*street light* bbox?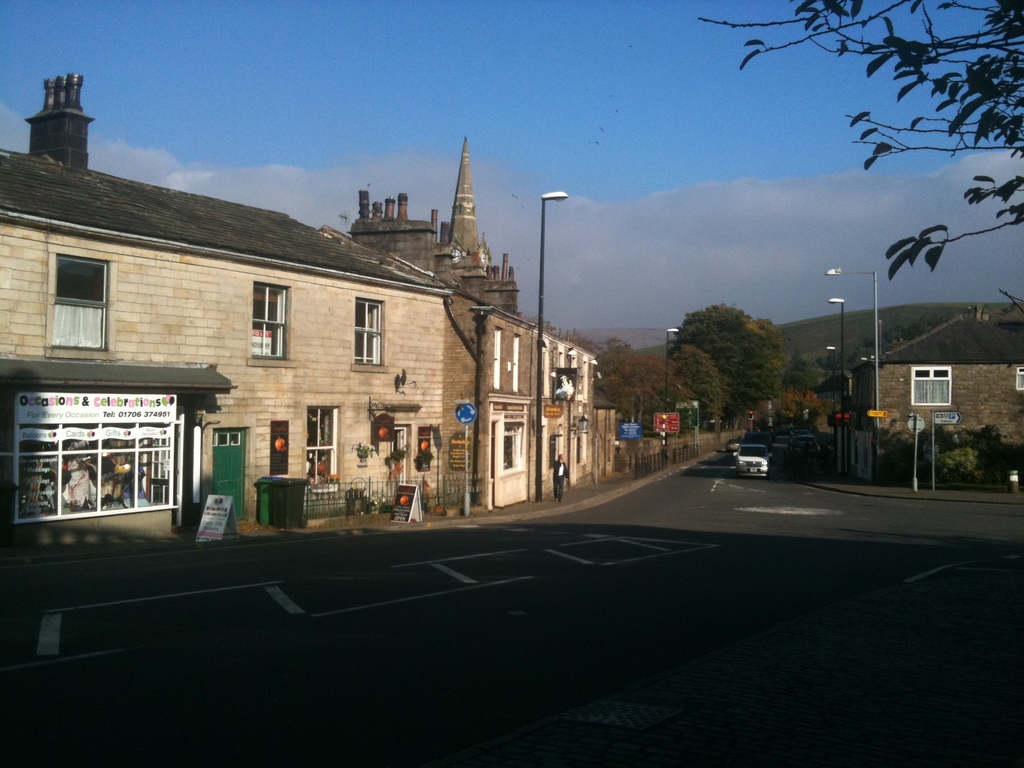
l=540, t=189, r=570, b=501
